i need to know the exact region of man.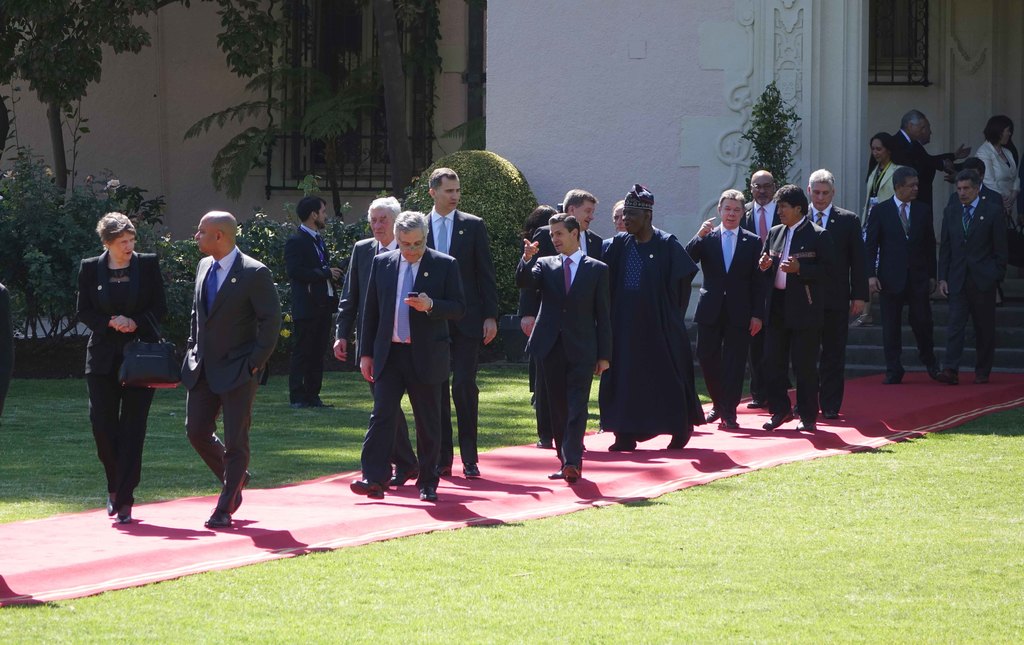
Region: bbox(155, 193, 279, 519).
